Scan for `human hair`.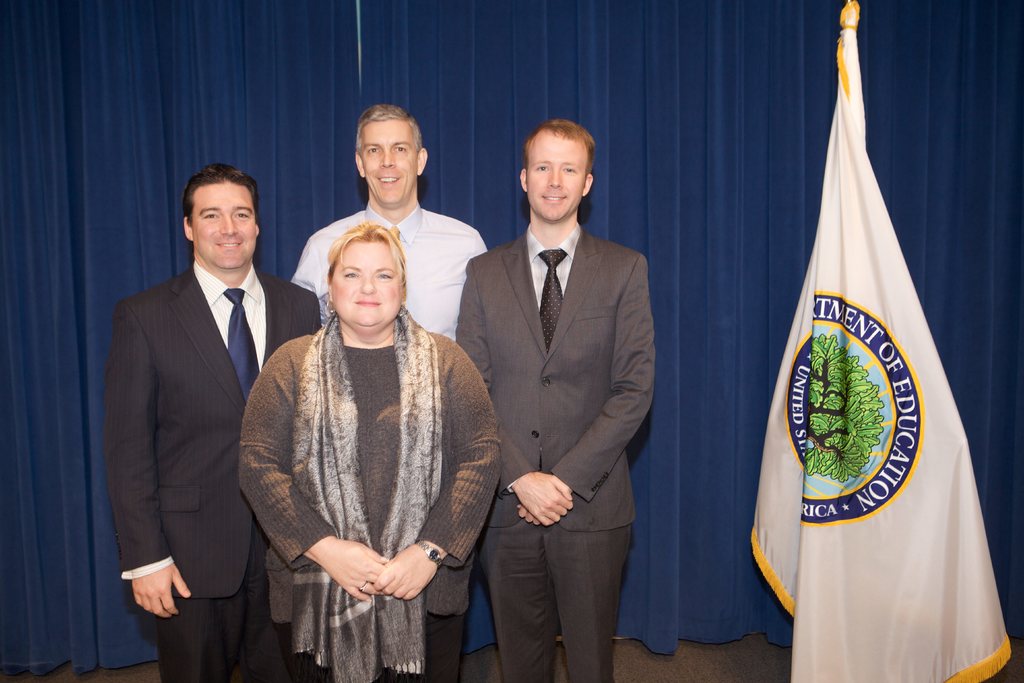
Scan result: <box>181,163,261,227</box>.
